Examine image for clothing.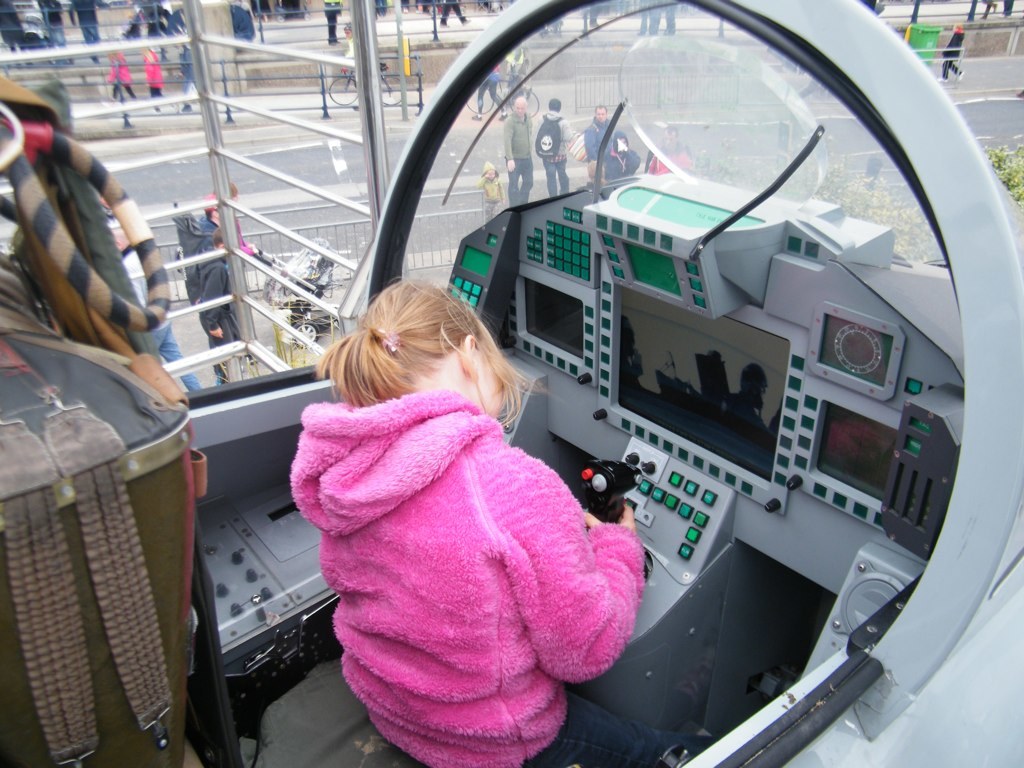
Examination result: <box>325,0,345,42</box>.
